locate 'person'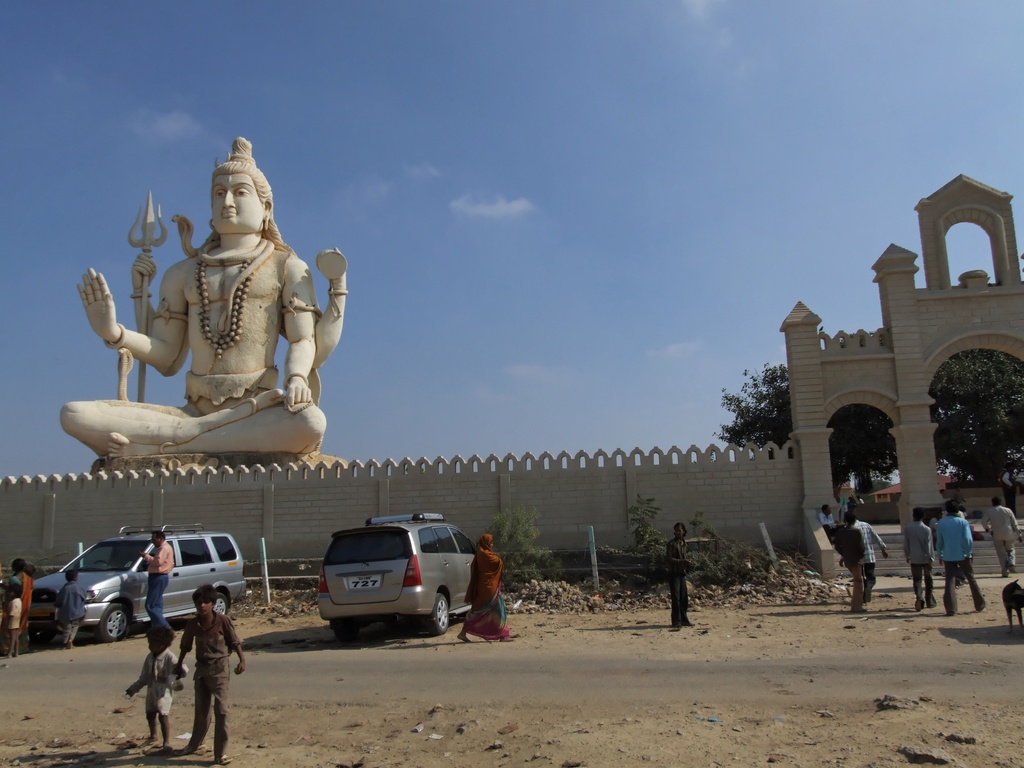
(x1=664, y1=523, x2=697, y2=626)
